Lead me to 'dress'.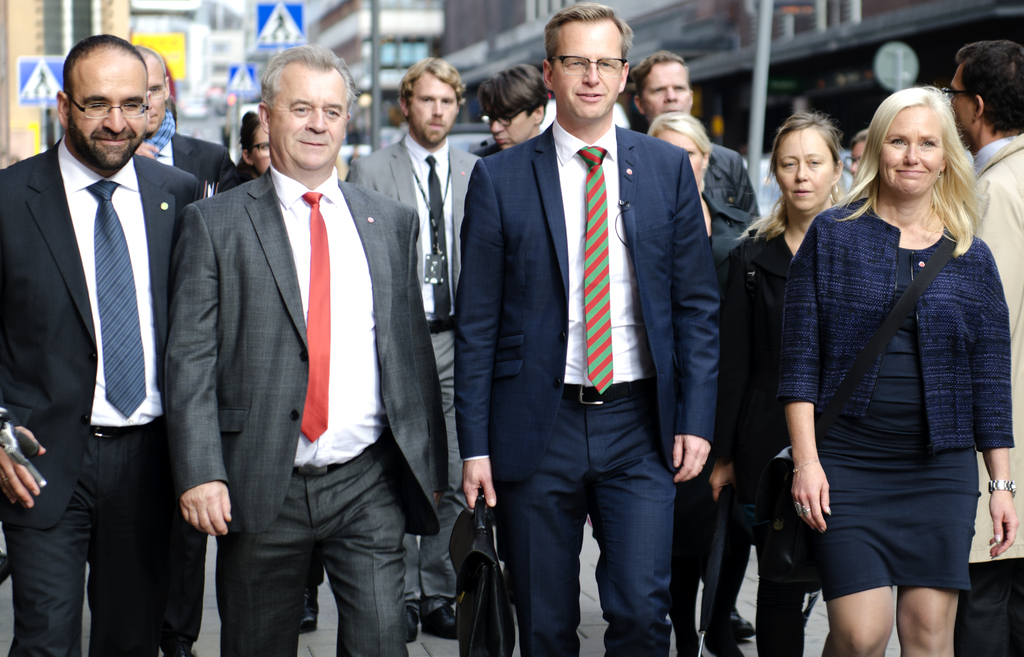
Lead to x1=720 y1=222 x2=828 y2=584.
